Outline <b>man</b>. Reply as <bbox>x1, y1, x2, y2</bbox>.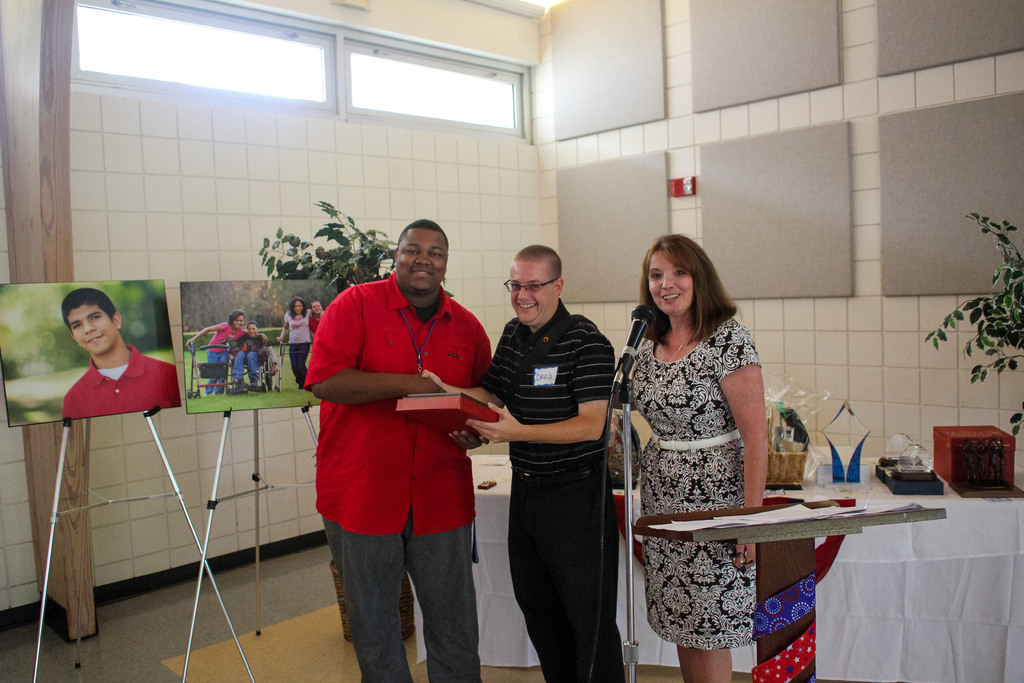
<bbox>419, 240, 618, 682</bbox>.
